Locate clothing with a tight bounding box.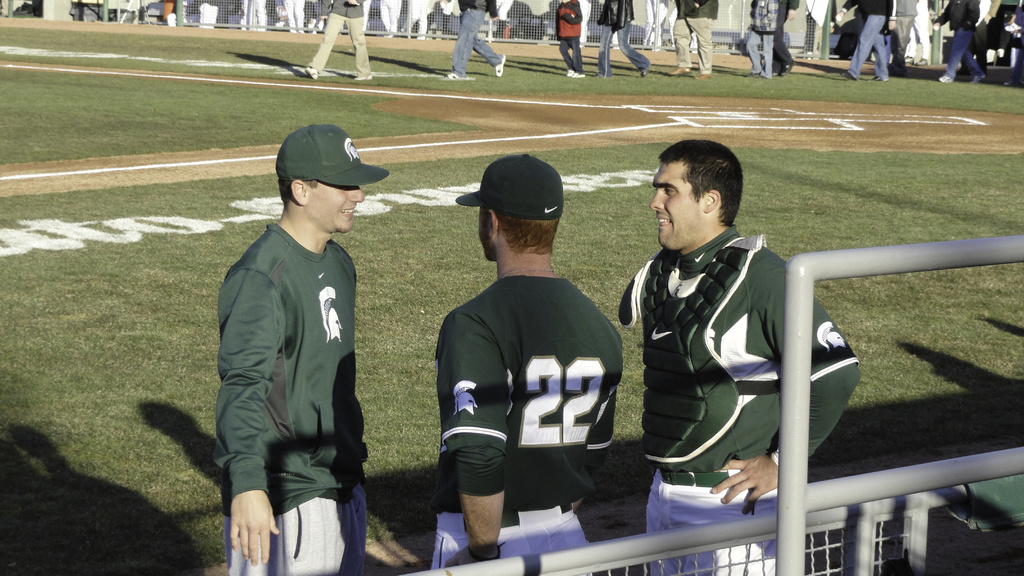
bbox=(748, 0, 777, 79).
